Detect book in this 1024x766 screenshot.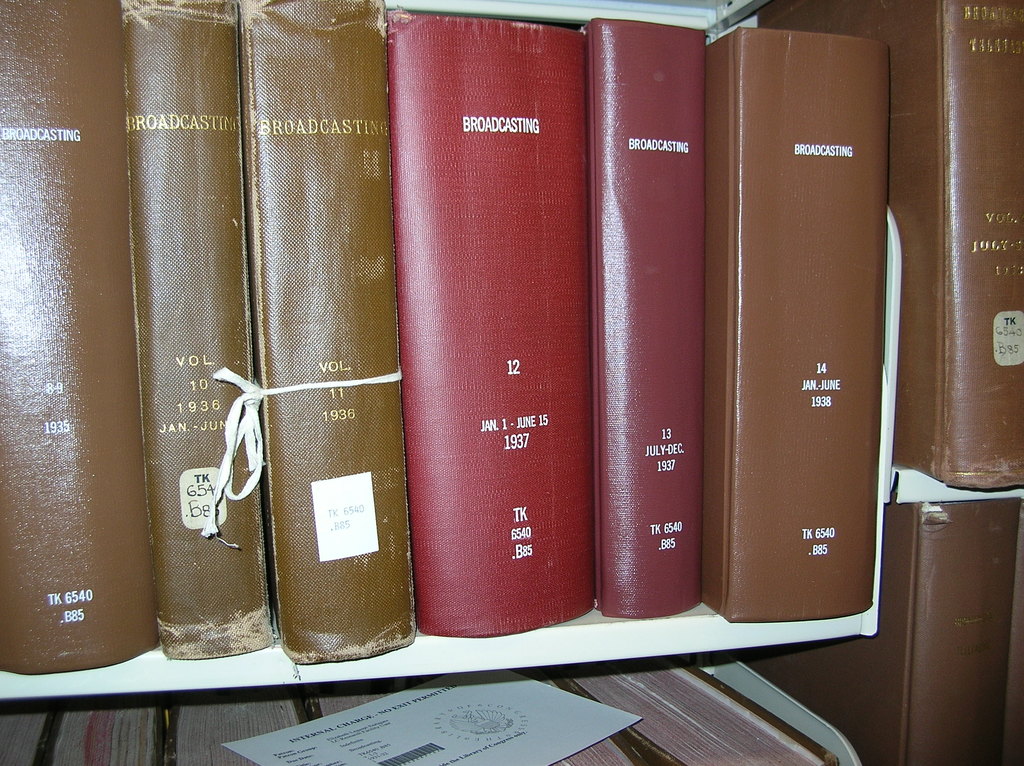
Detection: crop(579, 14, 707, 621).
